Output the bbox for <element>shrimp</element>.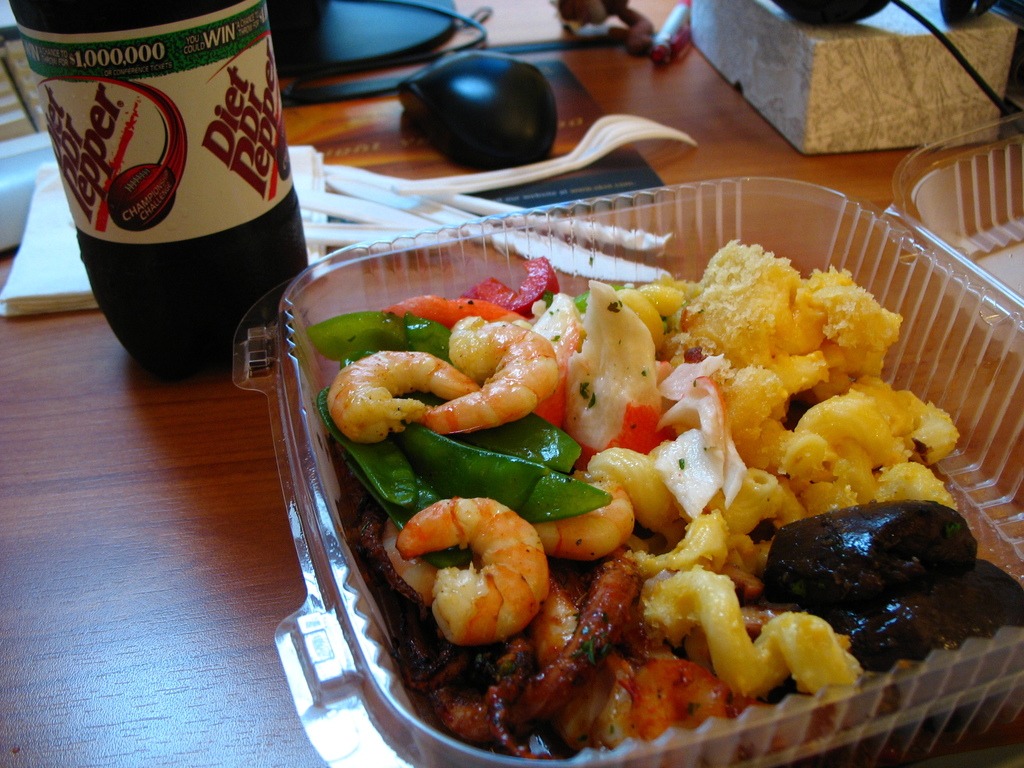
<box>632,659,730,739</box>.
